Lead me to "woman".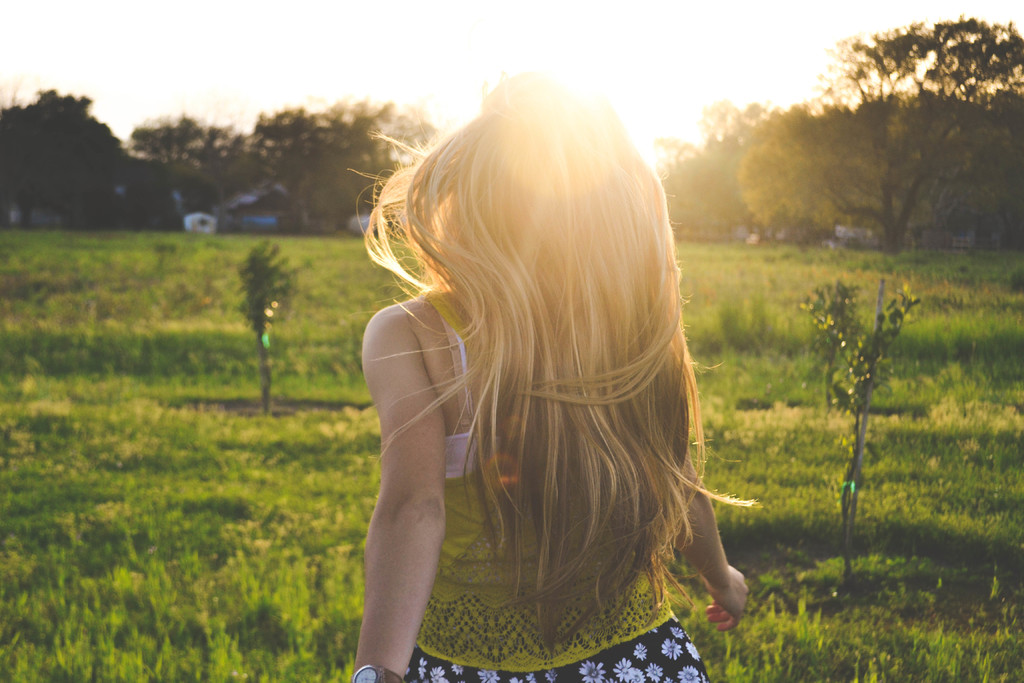
Lead to [353,60,739,680].
